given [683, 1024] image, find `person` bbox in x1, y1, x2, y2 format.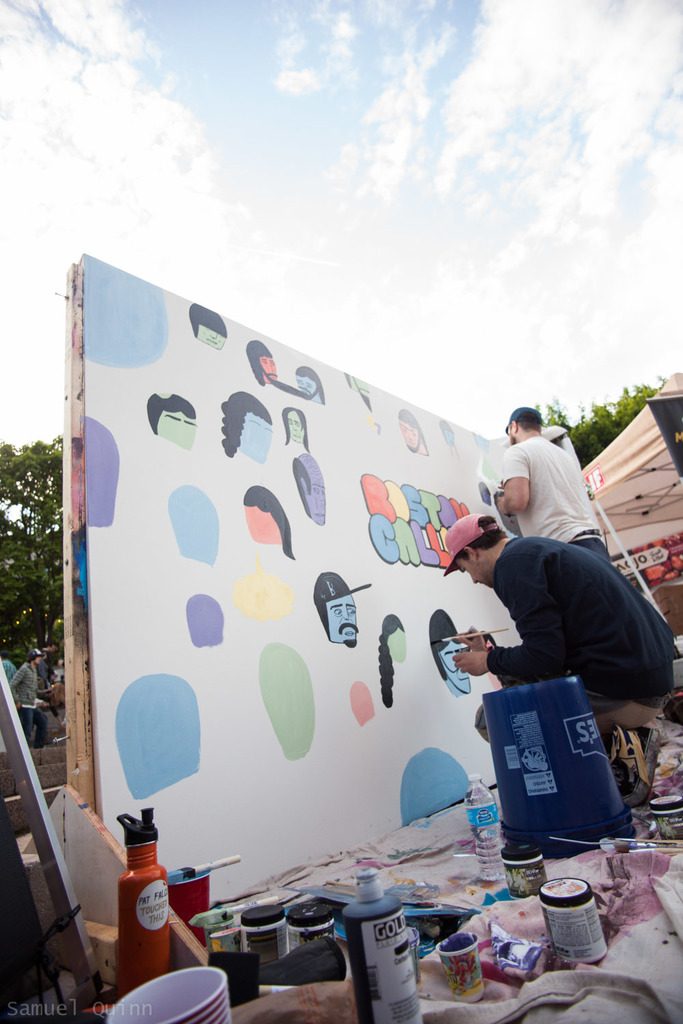
189, 302, 232, 356.
